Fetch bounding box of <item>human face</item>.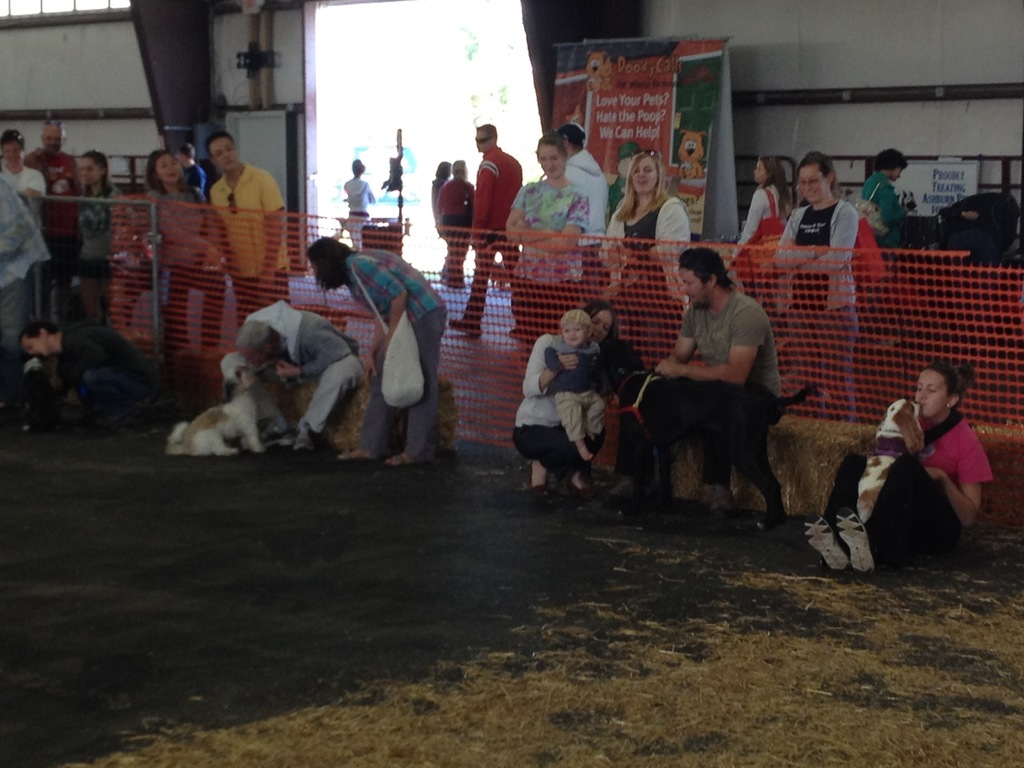
Bbox: [46, 123, 60, 145].
